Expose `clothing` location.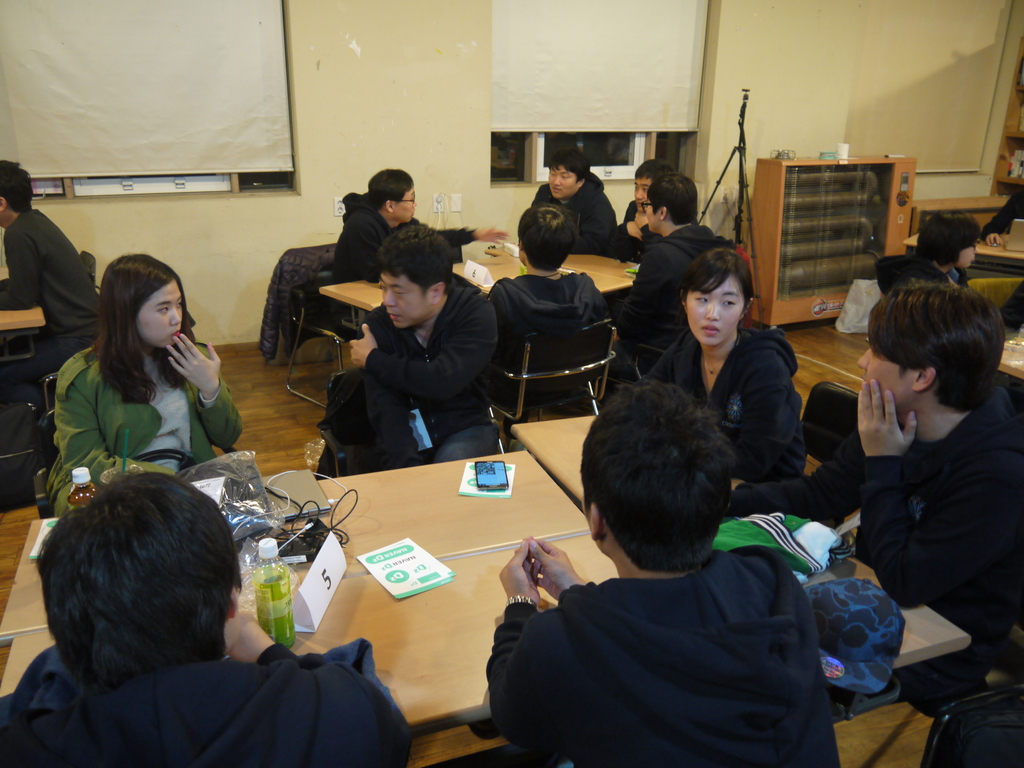
Exposed at l=476, t=484, r=849, b=767.
